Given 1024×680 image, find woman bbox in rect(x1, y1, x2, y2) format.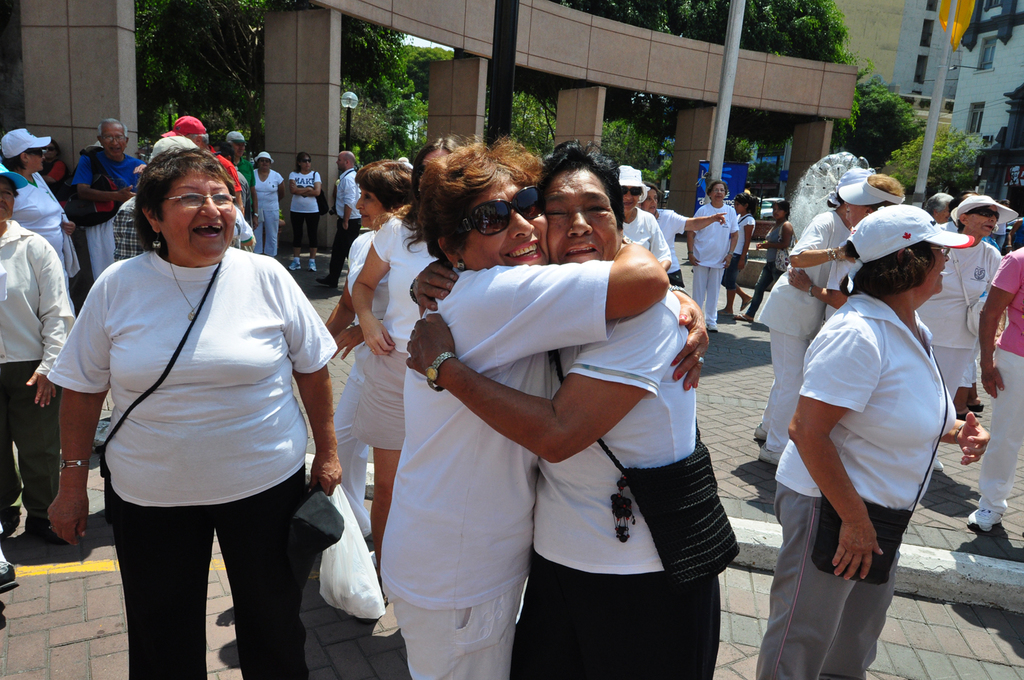
rect(289, 151, 321, 278).
